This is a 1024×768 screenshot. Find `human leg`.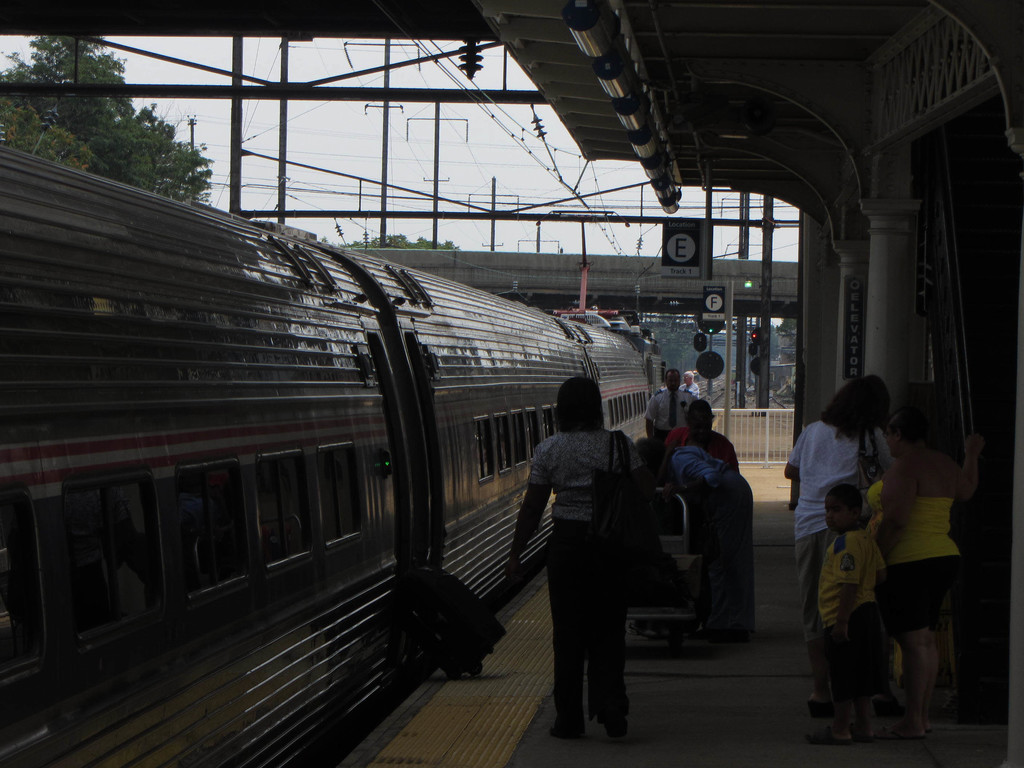
Bounding box: <box>817,600,882,744</box>.
